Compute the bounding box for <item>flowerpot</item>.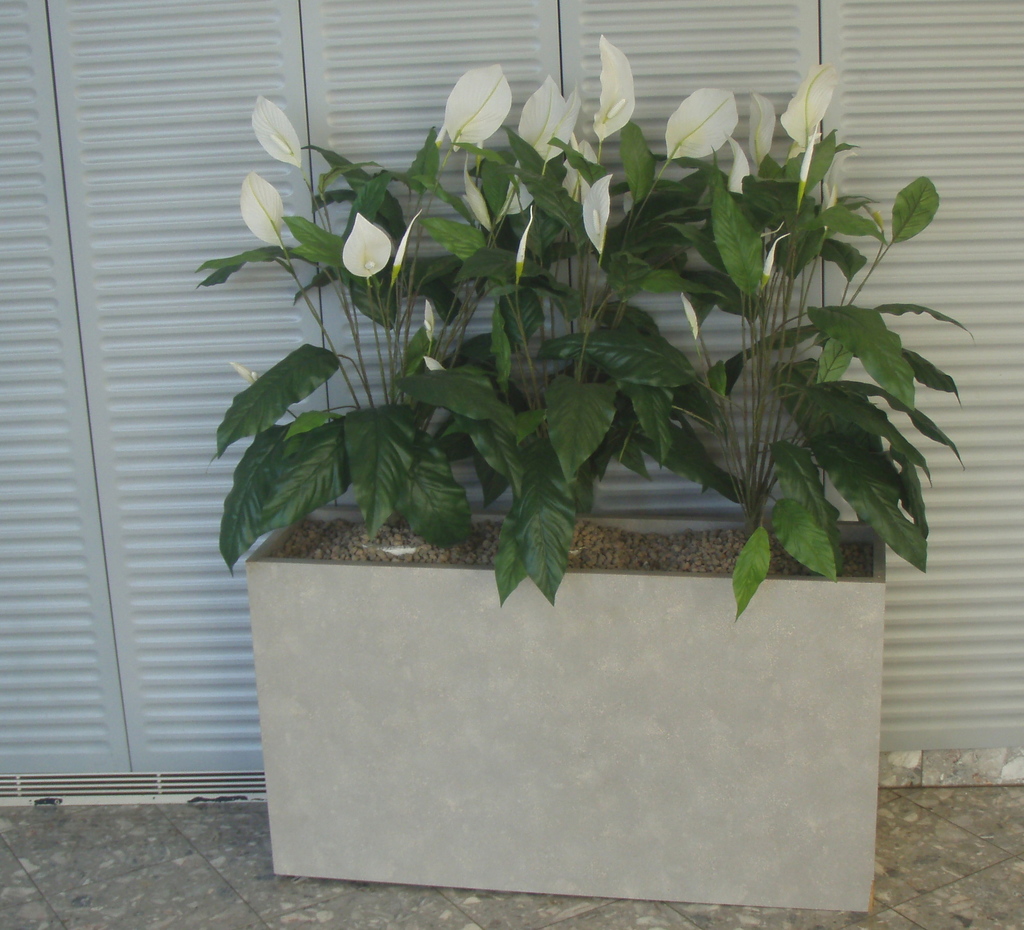
x1=214, y1=477, x2=924, y2=897.
